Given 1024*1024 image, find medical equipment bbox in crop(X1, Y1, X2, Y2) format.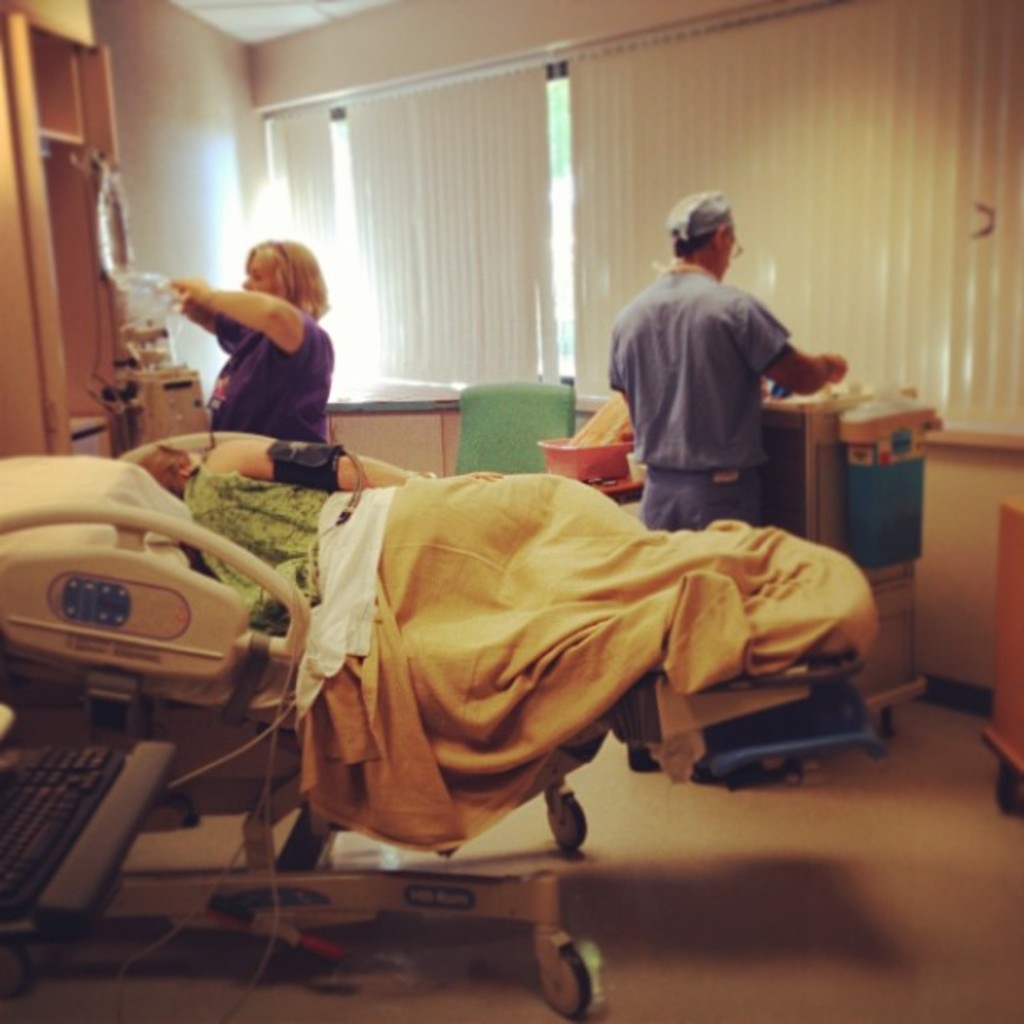
crop(82, 353, 207, 457).
